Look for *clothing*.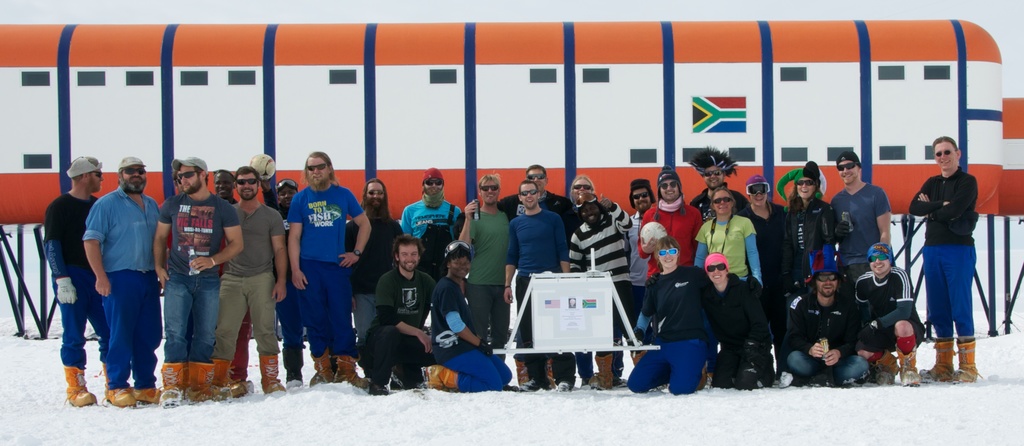
Found: (x1=404, y1=196, x2=466, y2=239).
